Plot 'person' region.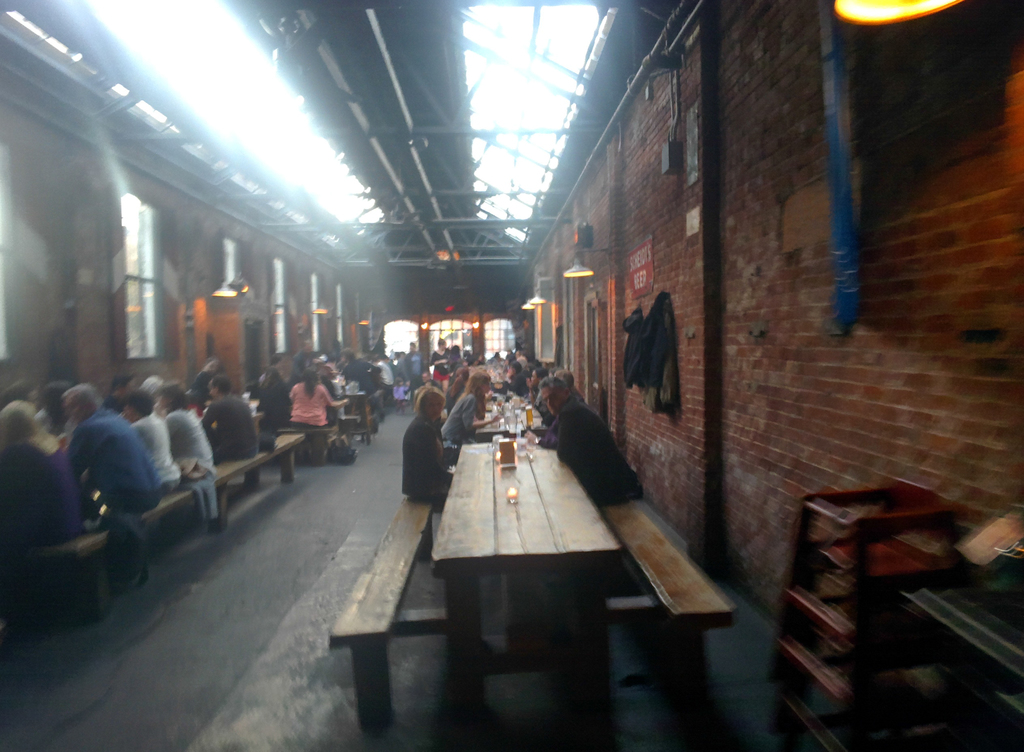
Plotted at [left=154, top=375, right=214, bottom=482].
